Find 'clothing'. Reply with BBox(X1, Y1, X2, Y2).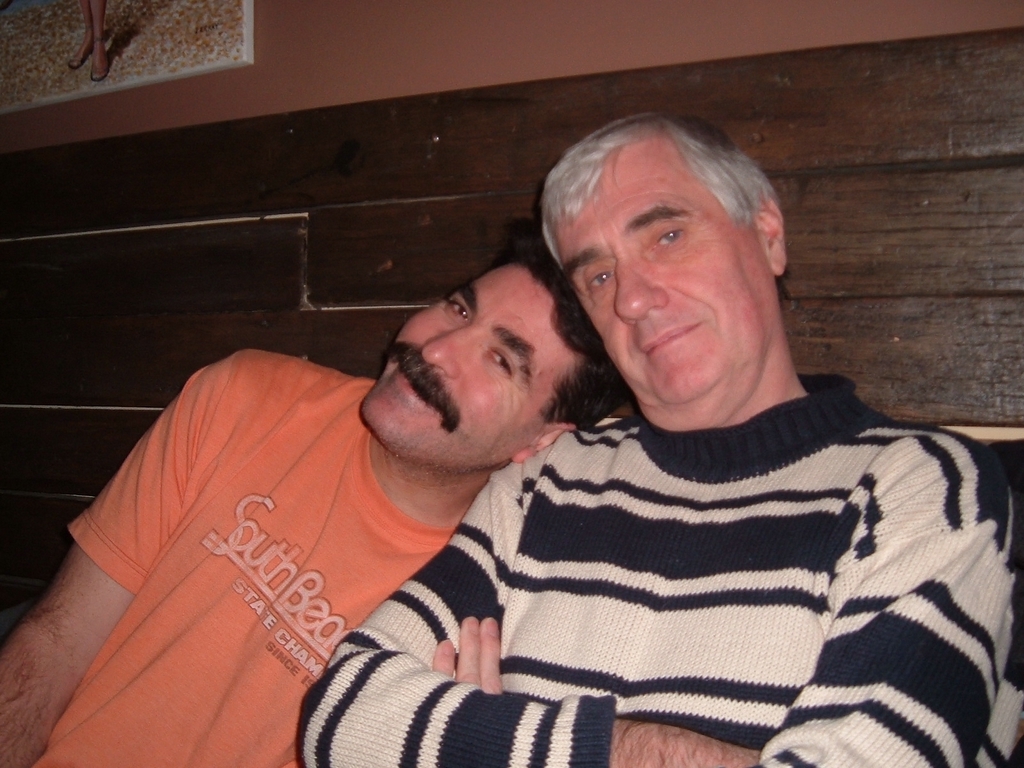
BBox(33, 346, 464, 767).
